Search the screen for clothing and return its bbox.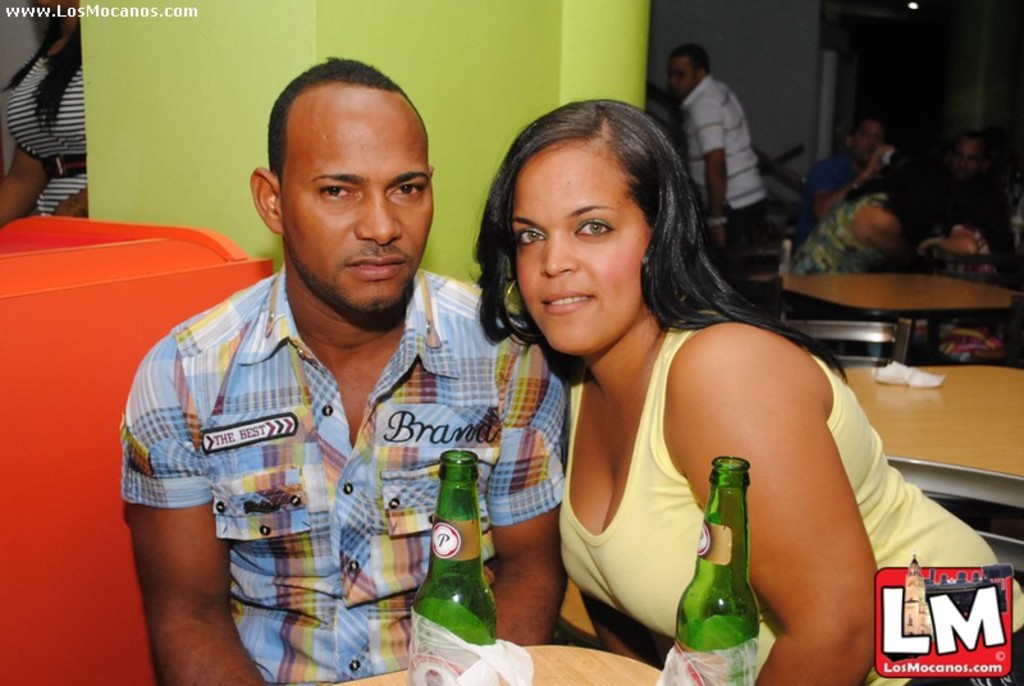
Found: (left=680, top=65, right=778, bottom=239).
